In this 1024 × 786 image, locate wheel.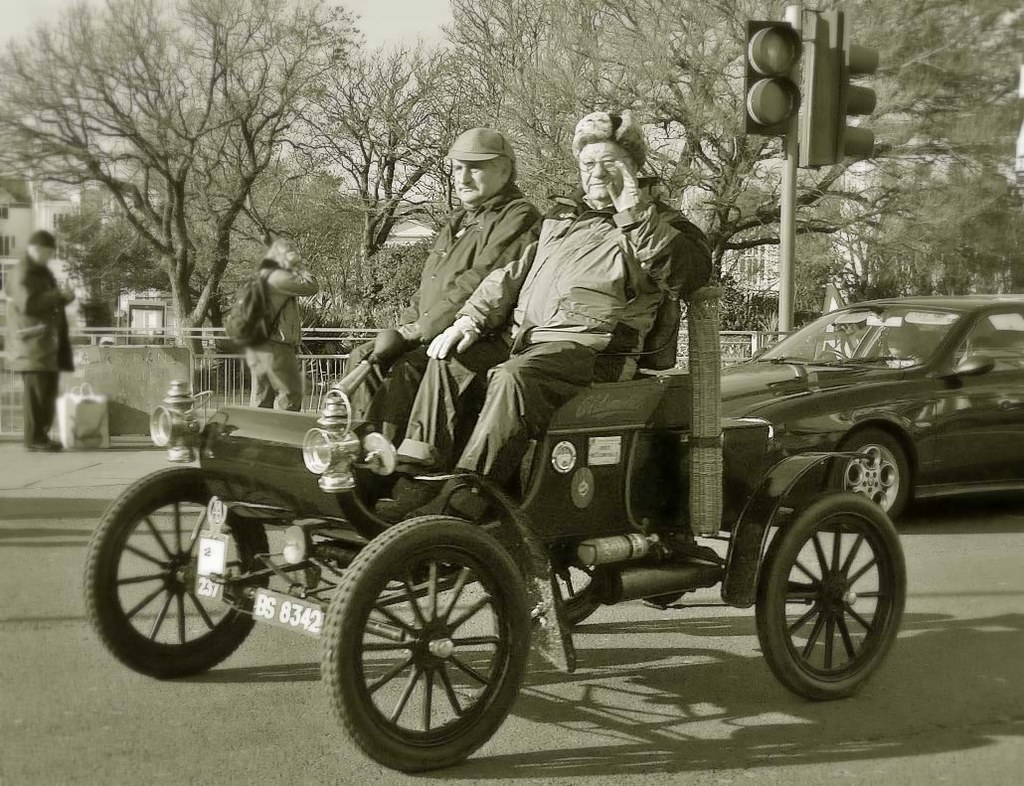
Bounding box: <box>78,459,270,682</box>.
